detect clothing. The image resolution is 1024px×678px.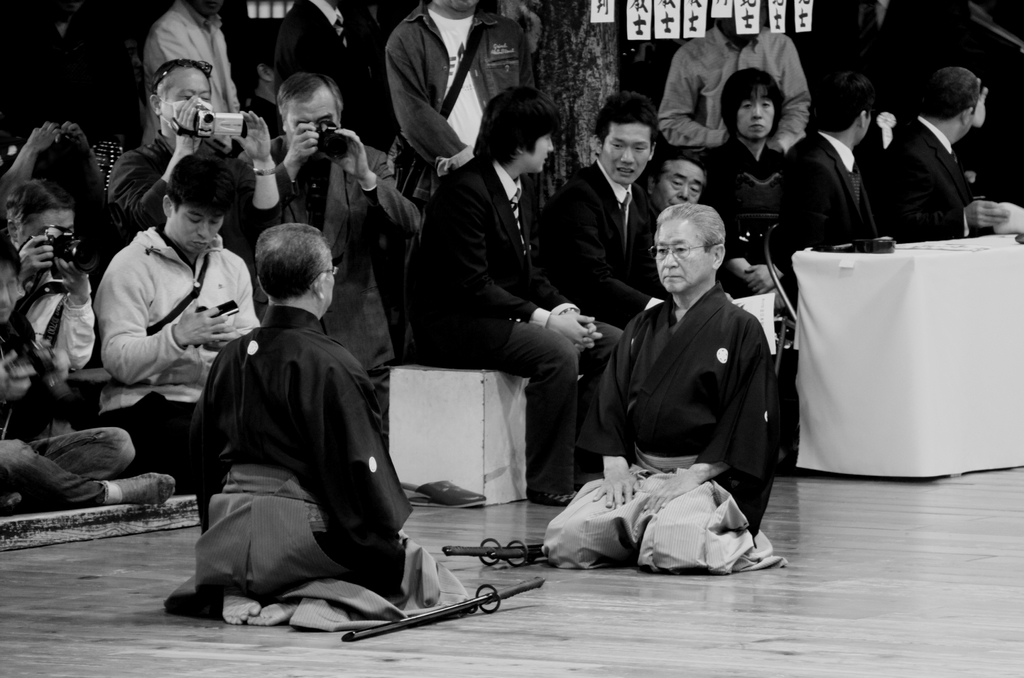
(x1=247, y1=87, x2=292, y2=149).
